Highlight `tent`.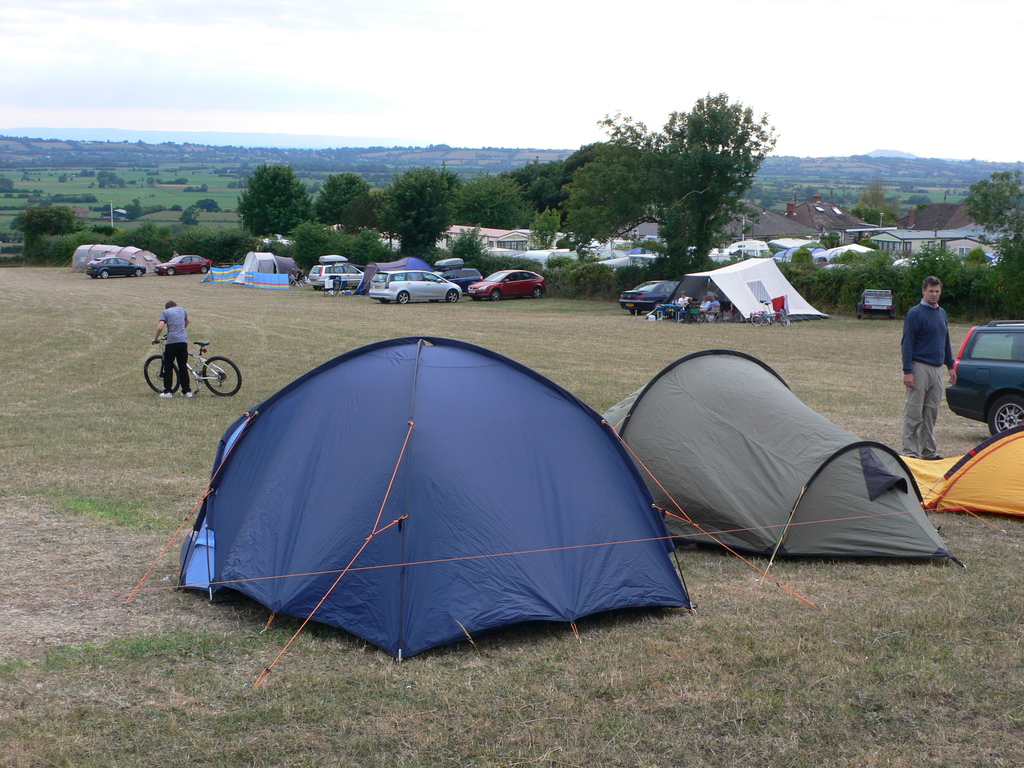
Highlighted region: l=198, t=246, r=303, b=283.
